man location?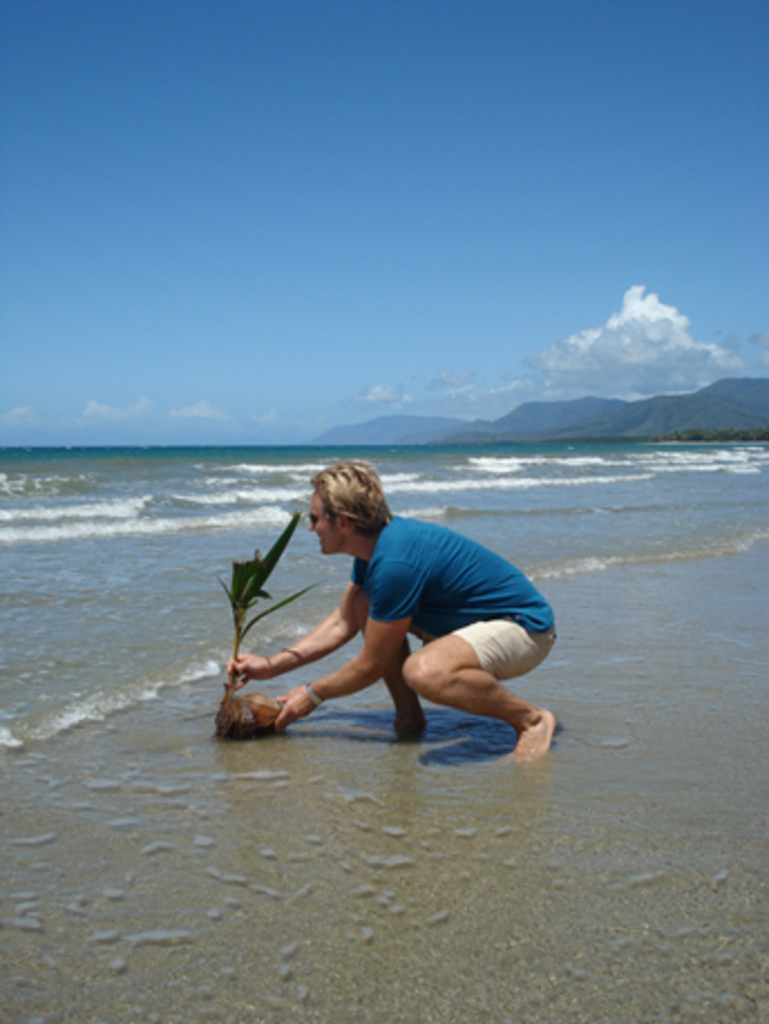
BBox(210, 454, 570, 767)
